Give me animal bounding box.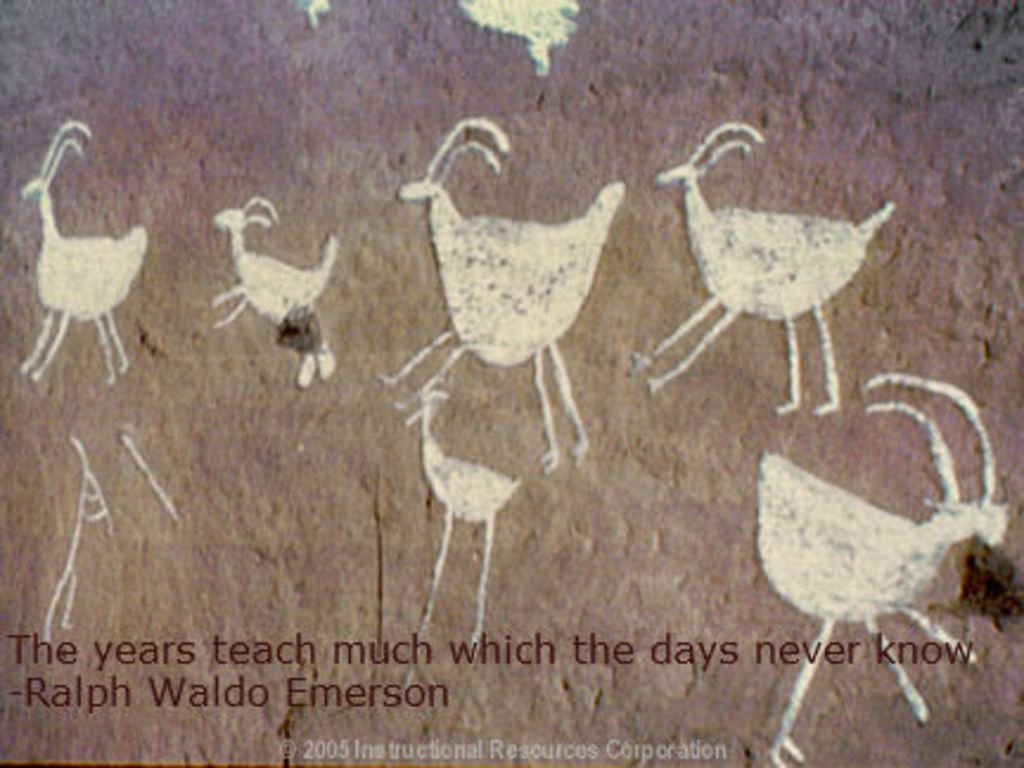
<bbox>201, 197, 339, 391</bbox>.
